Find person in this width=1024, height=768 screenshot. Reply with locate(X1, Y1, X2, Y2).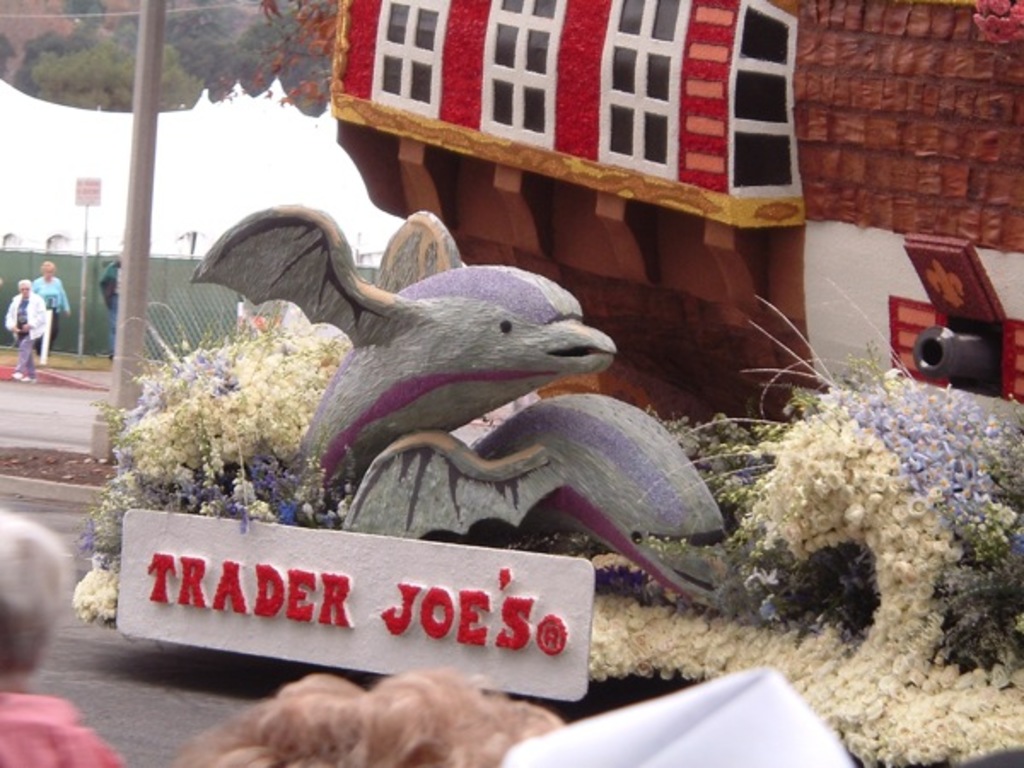
locate(0, 507, 145, 766).
